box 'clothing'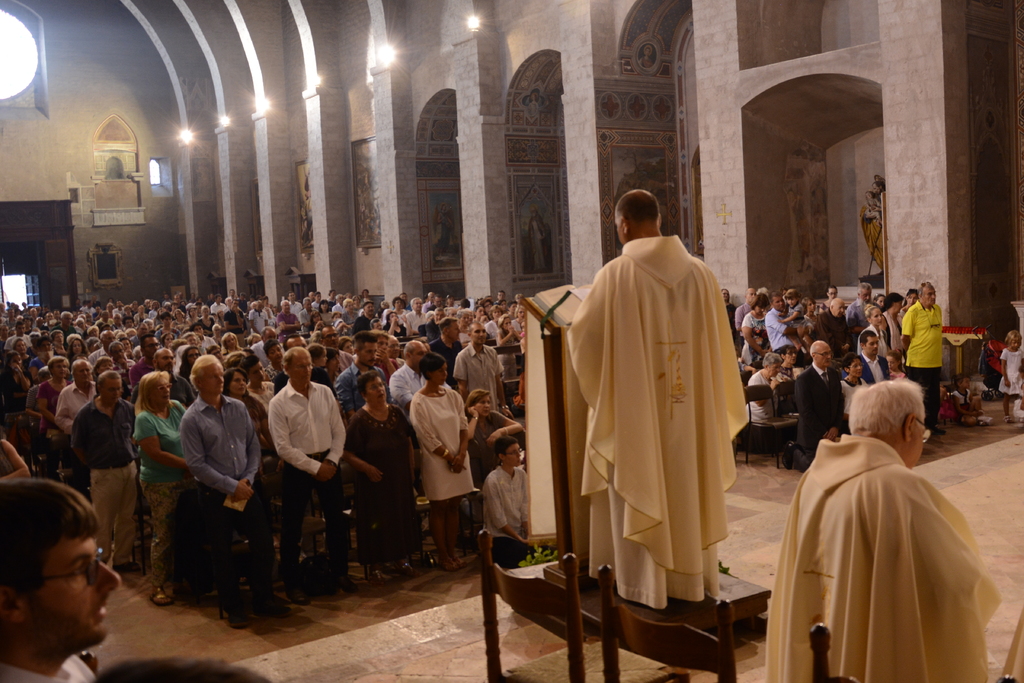
locate(862, 354, 898, 383)
